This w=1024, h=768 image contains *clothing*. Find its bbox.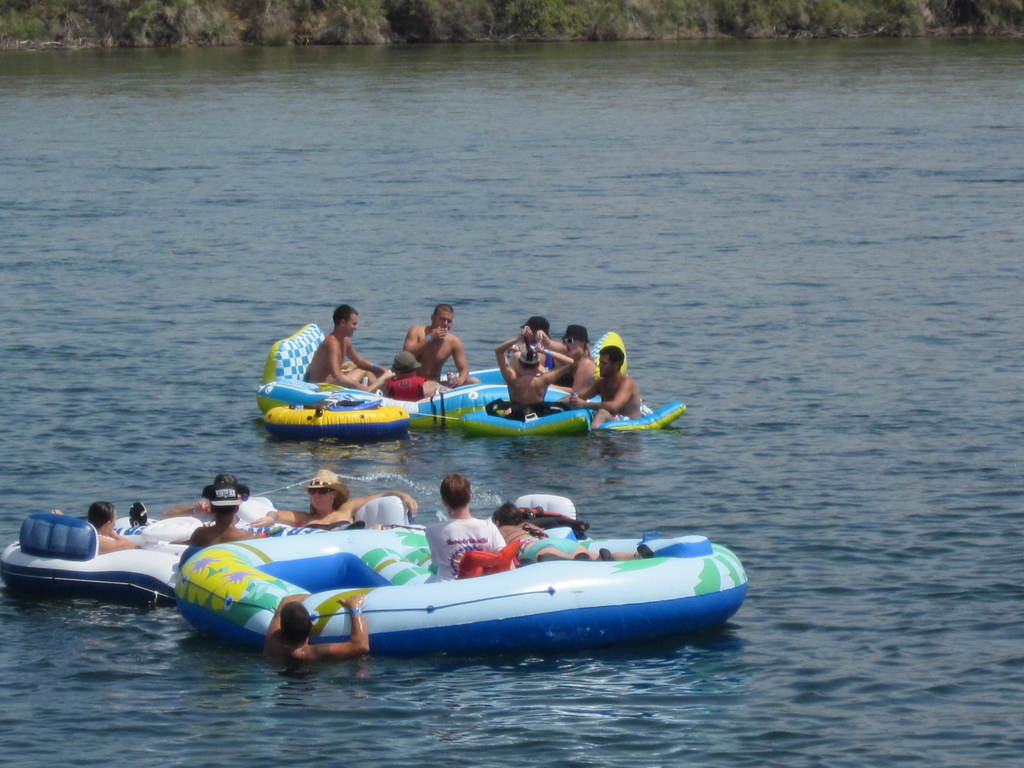
region(509, 523, 574, 556).
